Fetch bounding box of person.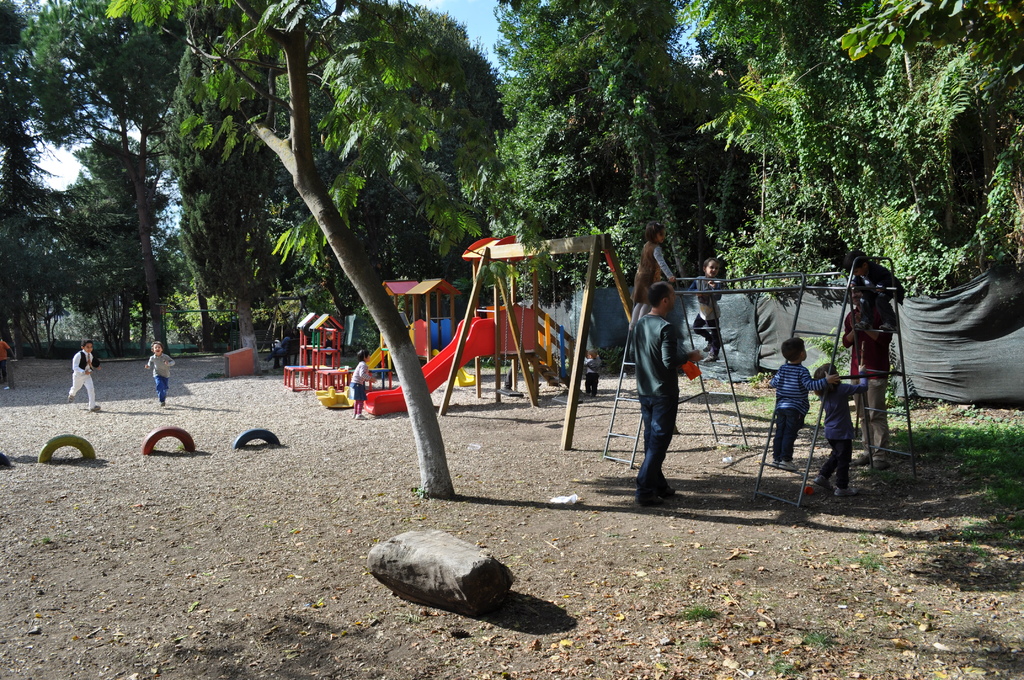
Bbox: crop(629, 220, 674, 332).
